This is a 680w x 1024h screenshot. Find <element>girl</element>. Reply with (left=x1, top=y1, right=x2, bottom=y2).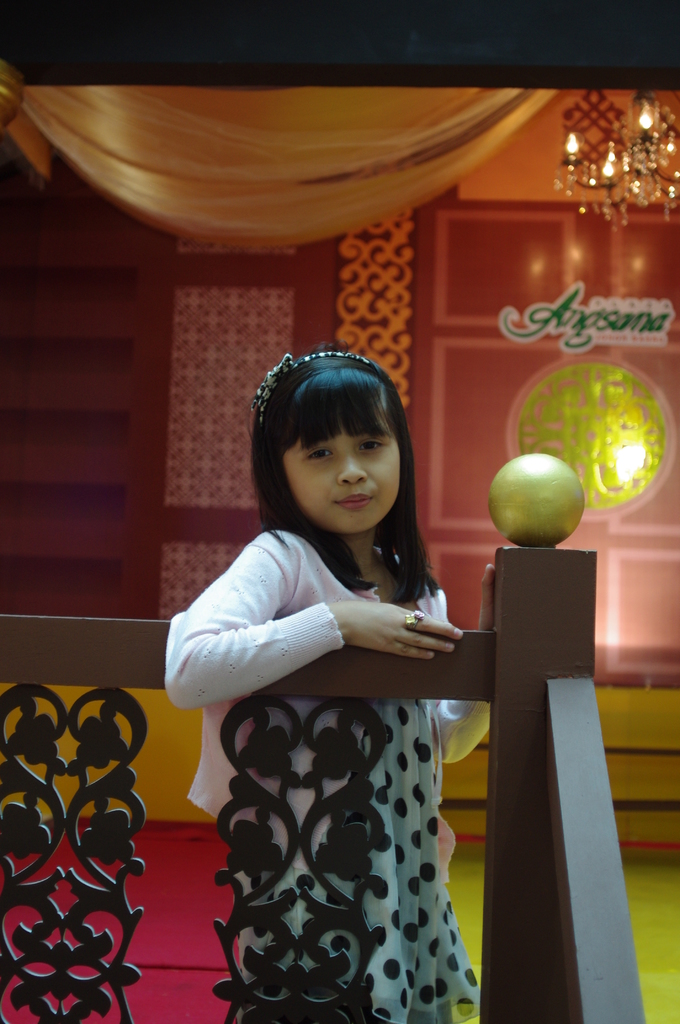
(left=165, top=342, right=499, bottom=1023).
